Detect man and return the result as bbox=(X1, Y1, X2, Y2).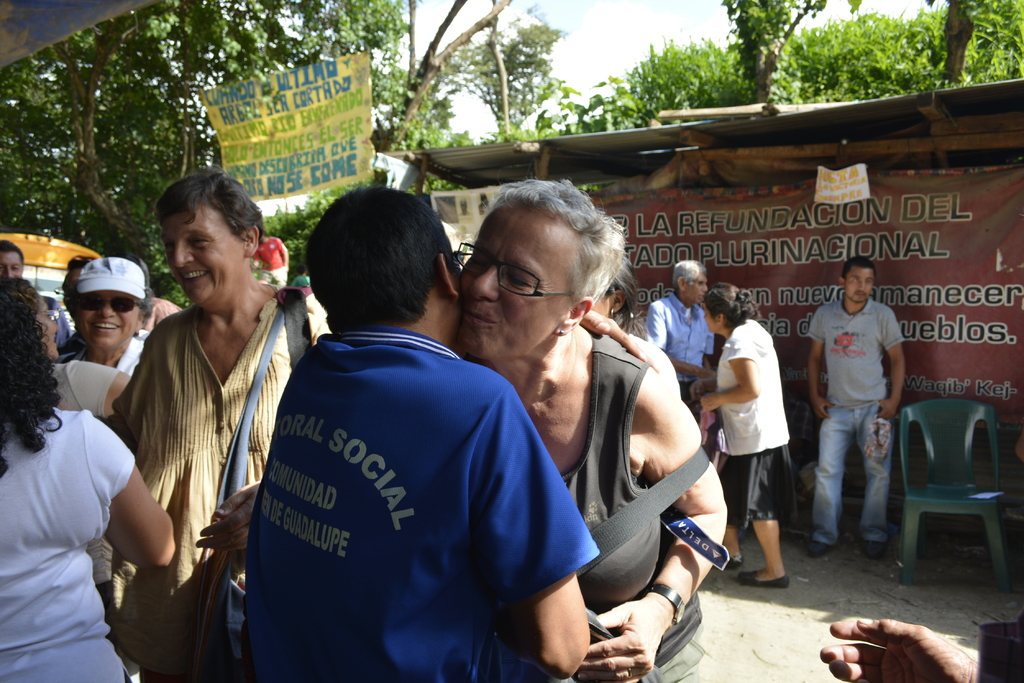
bbox=(645, 261, 719, 404).
